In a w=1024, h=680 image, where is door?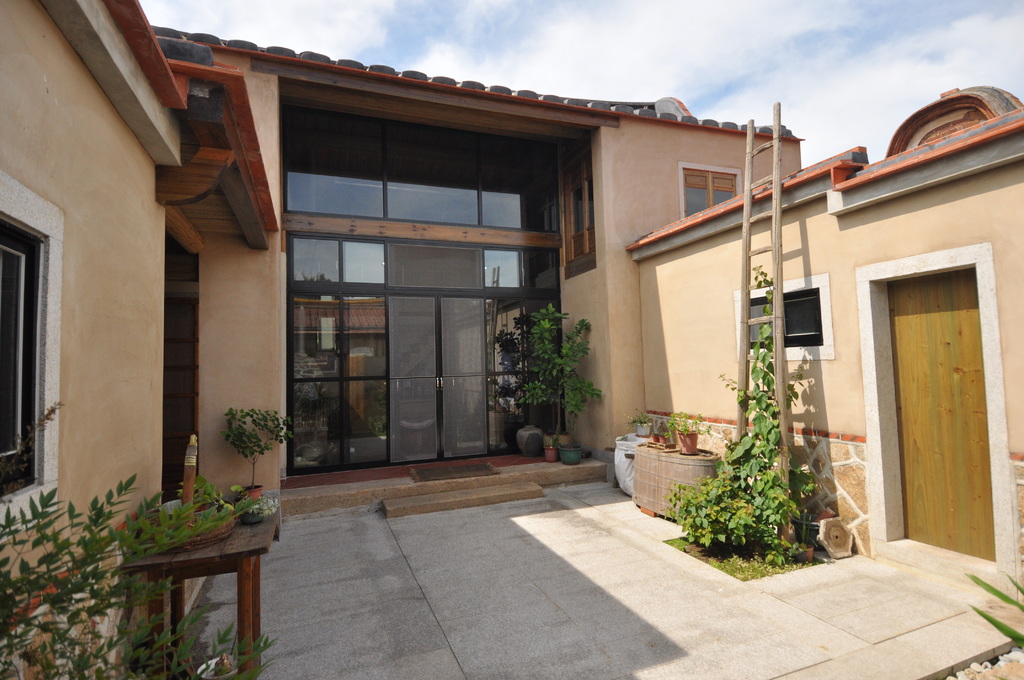
detection(870, 237, 1000, 585).
